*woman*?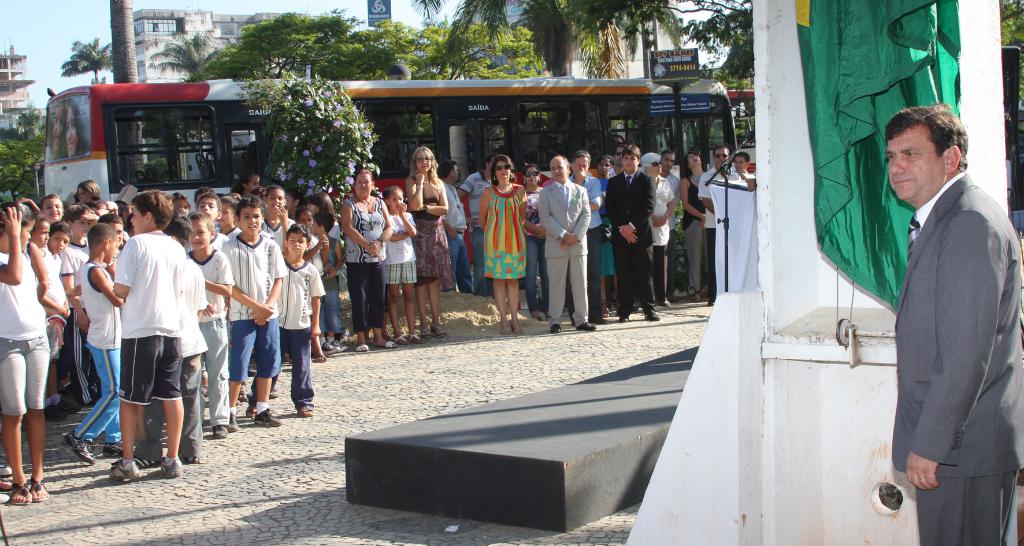
<bbox>467, 148, 531, 321</bbox>
